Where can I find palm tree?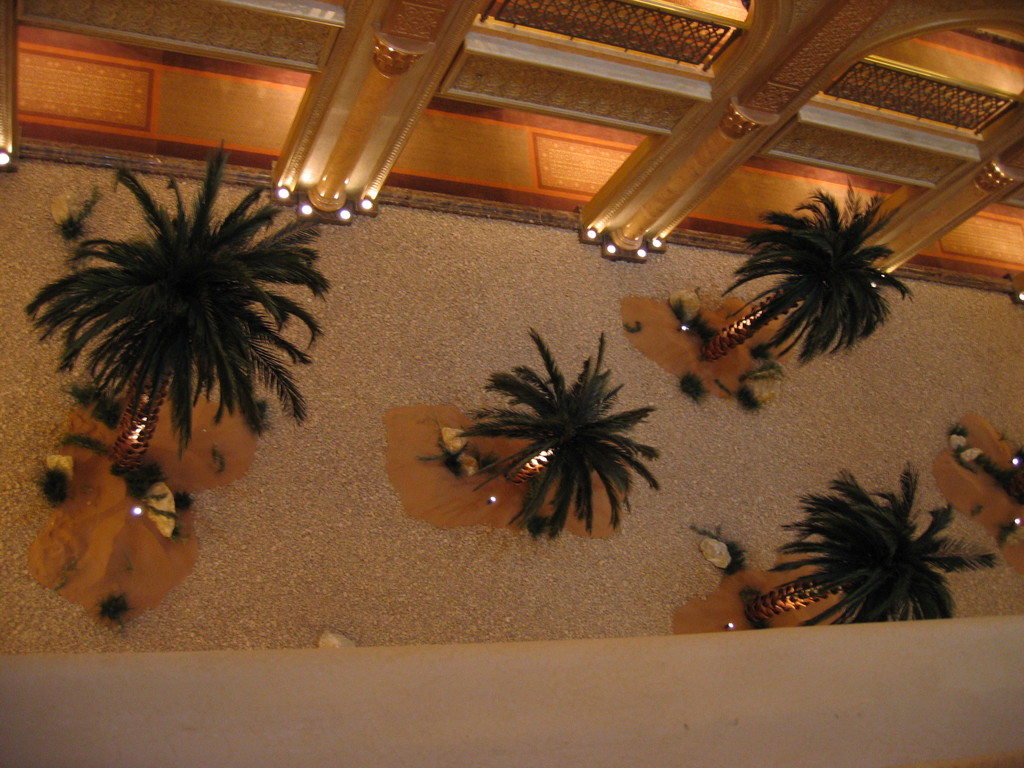
You can find it at pyautogui.locateOnScreen(429, 323, 670, 540).
